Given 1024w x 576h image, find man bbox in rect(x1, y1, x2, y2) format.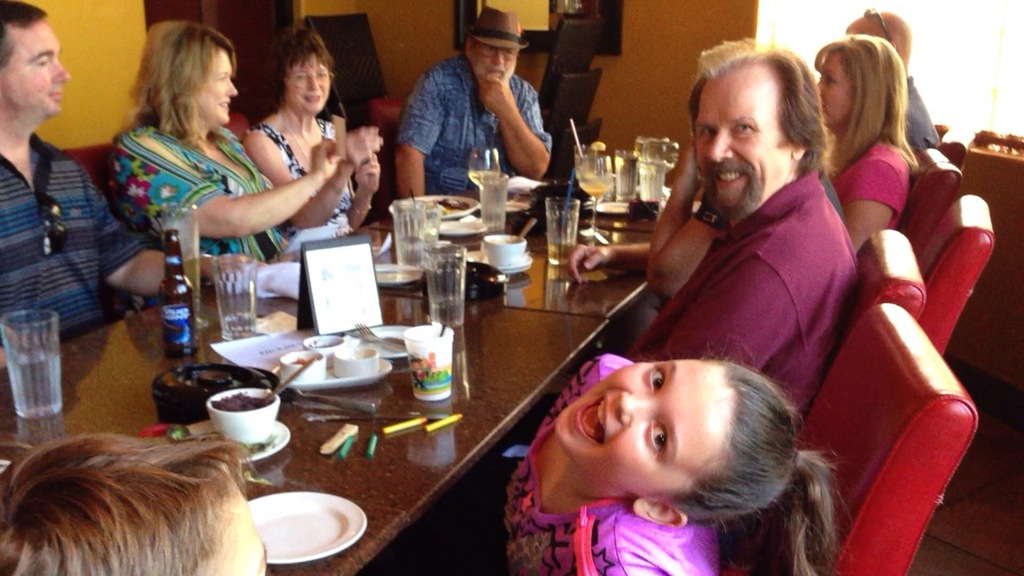
rect(623, 36, 871, 431).
